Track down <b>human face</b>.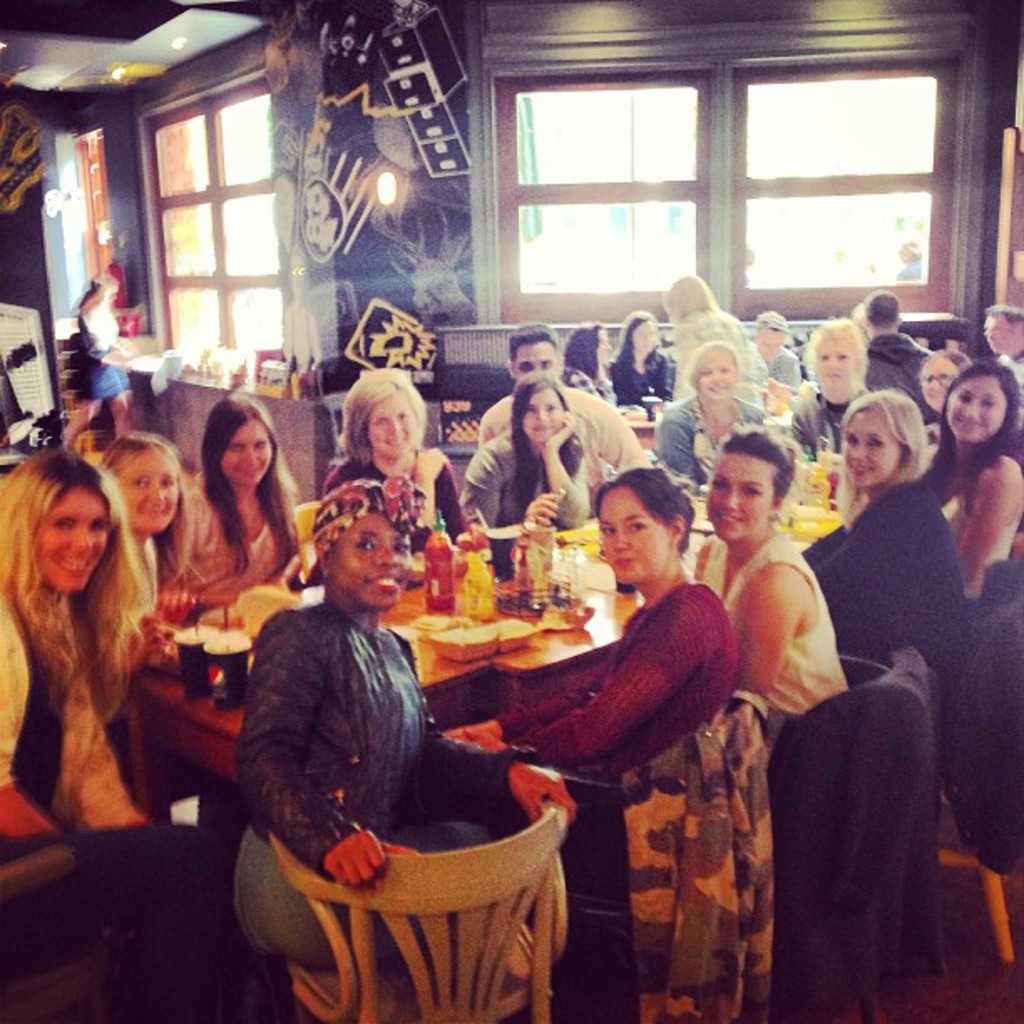
Tracked to 986,313,1019,350.
